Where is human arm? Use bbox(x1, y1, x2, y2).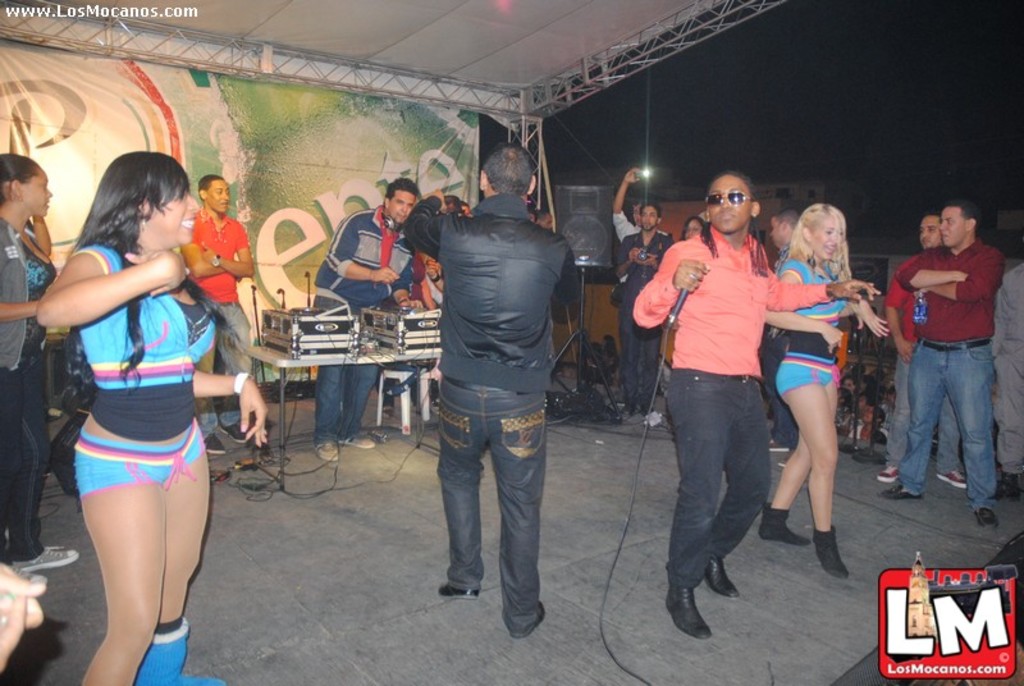
bbox(47, 243, 133, 344).
